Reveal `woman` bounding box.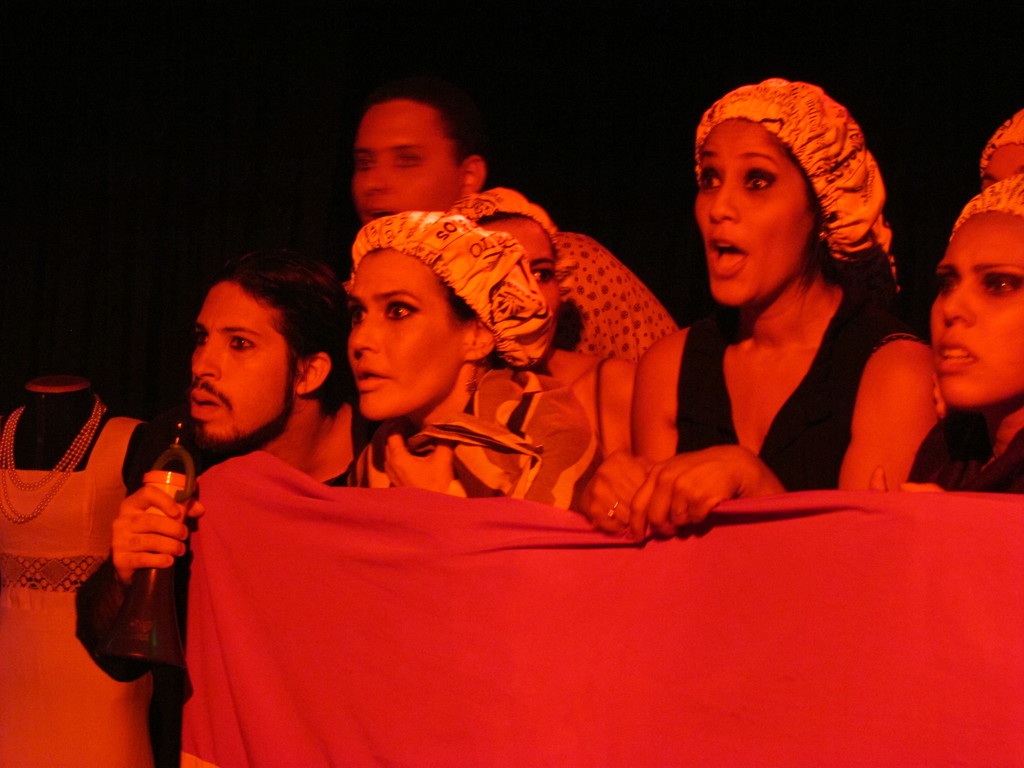
Revealed: 340, 204, 636, 511.
